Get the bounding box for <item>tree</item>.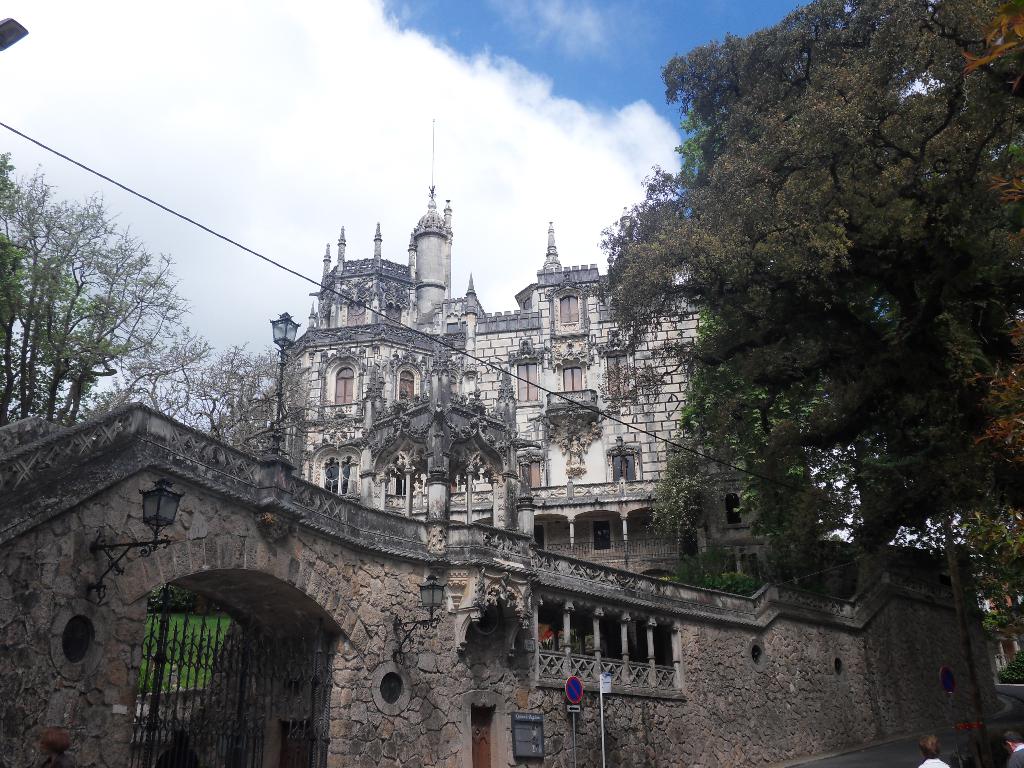
(0, 155, 180, 431).
